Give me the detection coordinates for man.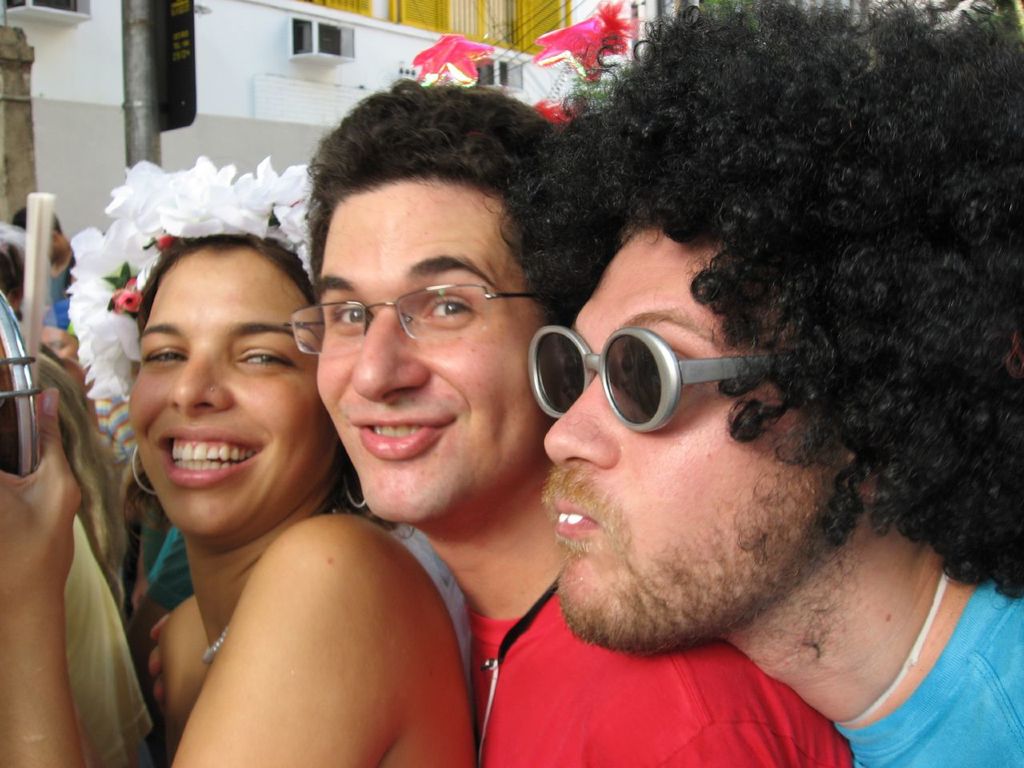
x1=313 y1=78 x2=853 y2=767.
